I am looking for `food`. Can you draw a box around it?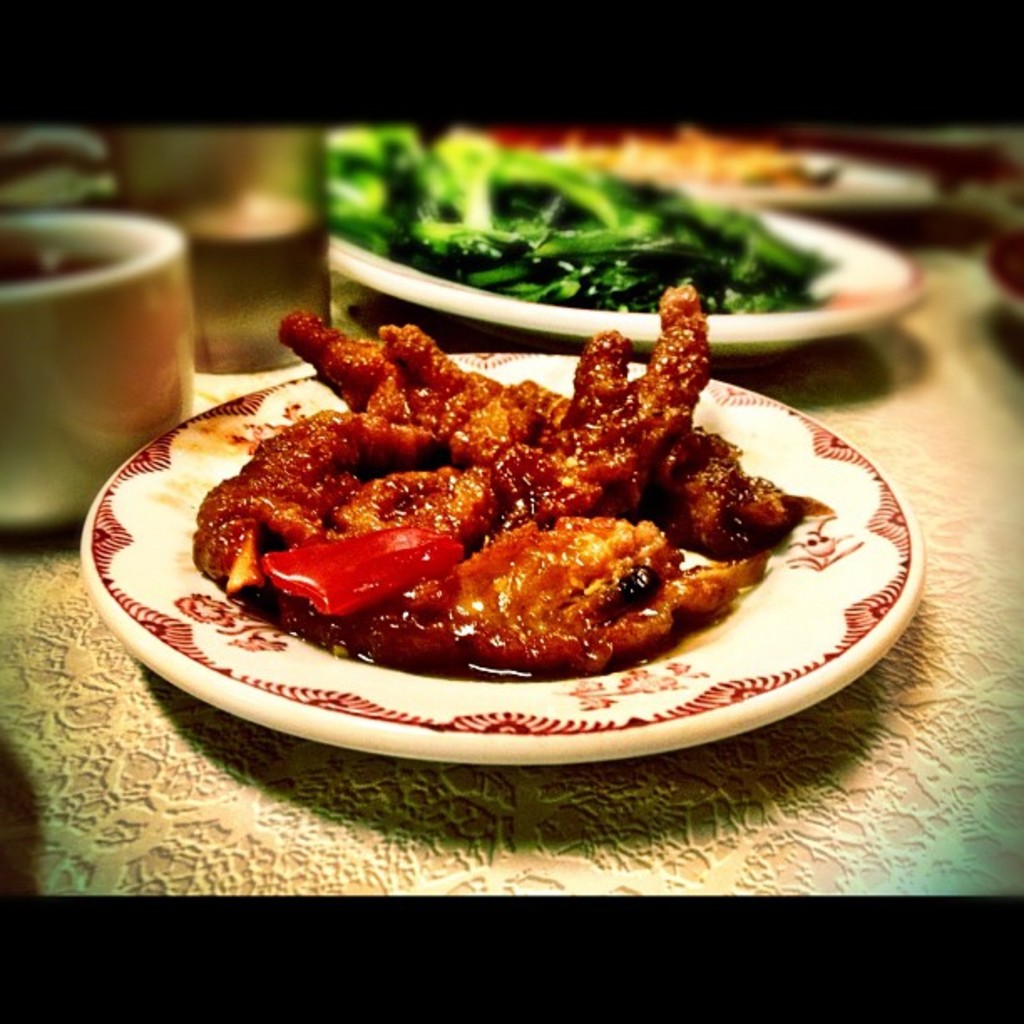
Sure, the bounding box is Rect(0, 226, 115, 288).
